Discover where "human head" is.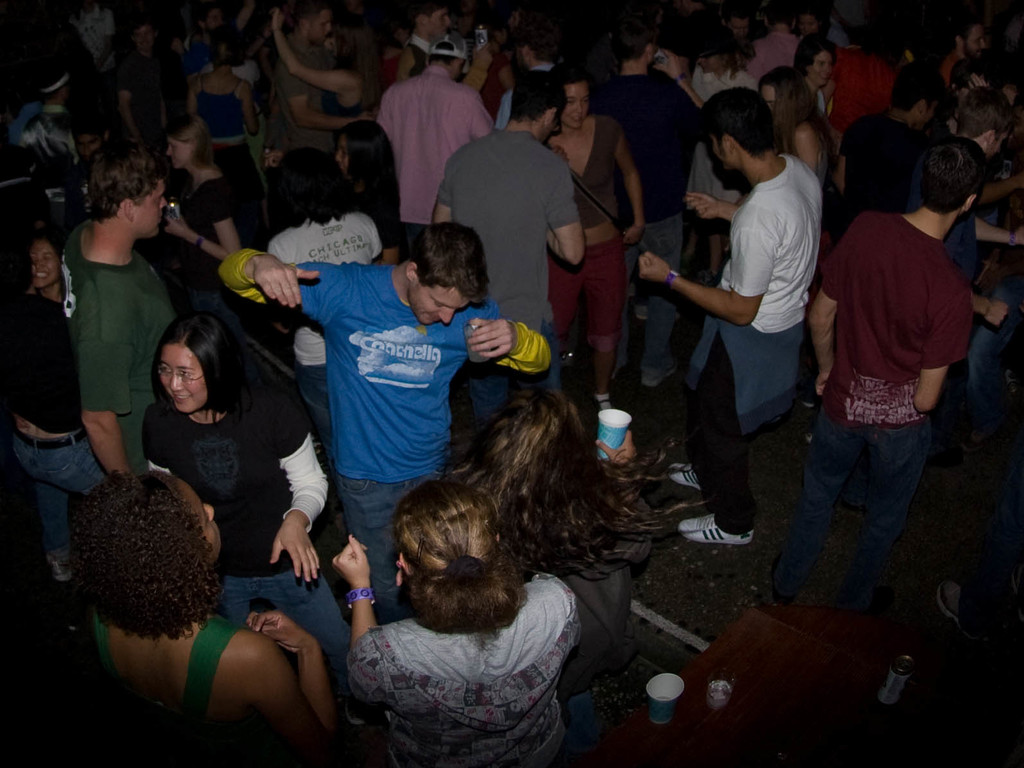
Discovered at bbox(406, 220, 490, 326).
